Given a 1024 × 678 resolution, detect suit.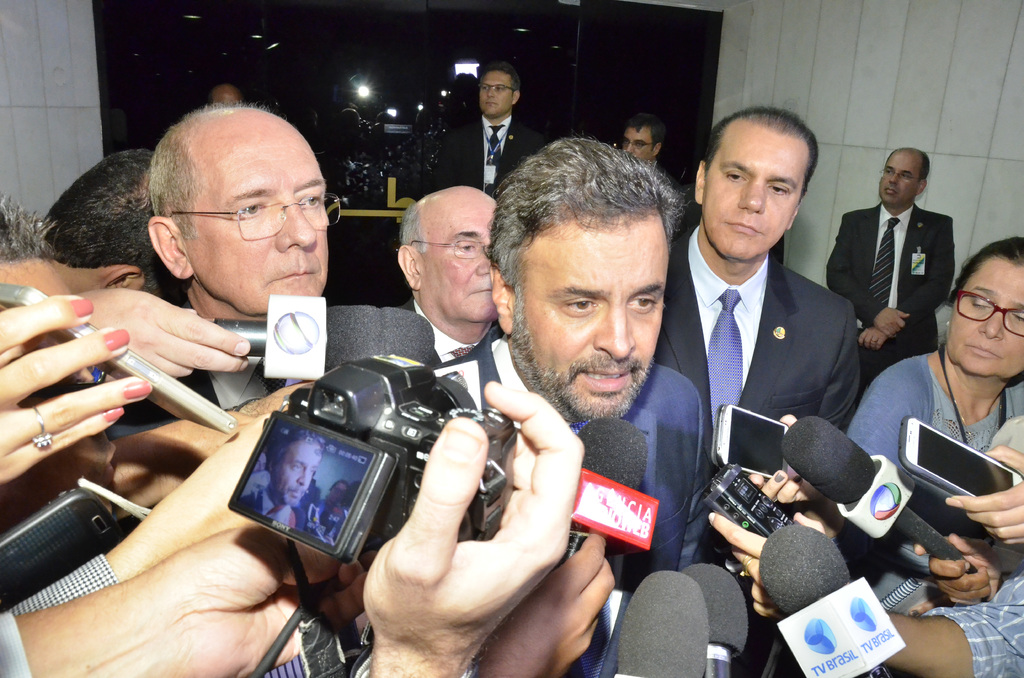
{"x1": 122, "y1": 367, "x2": 282, "y2": 420}.
